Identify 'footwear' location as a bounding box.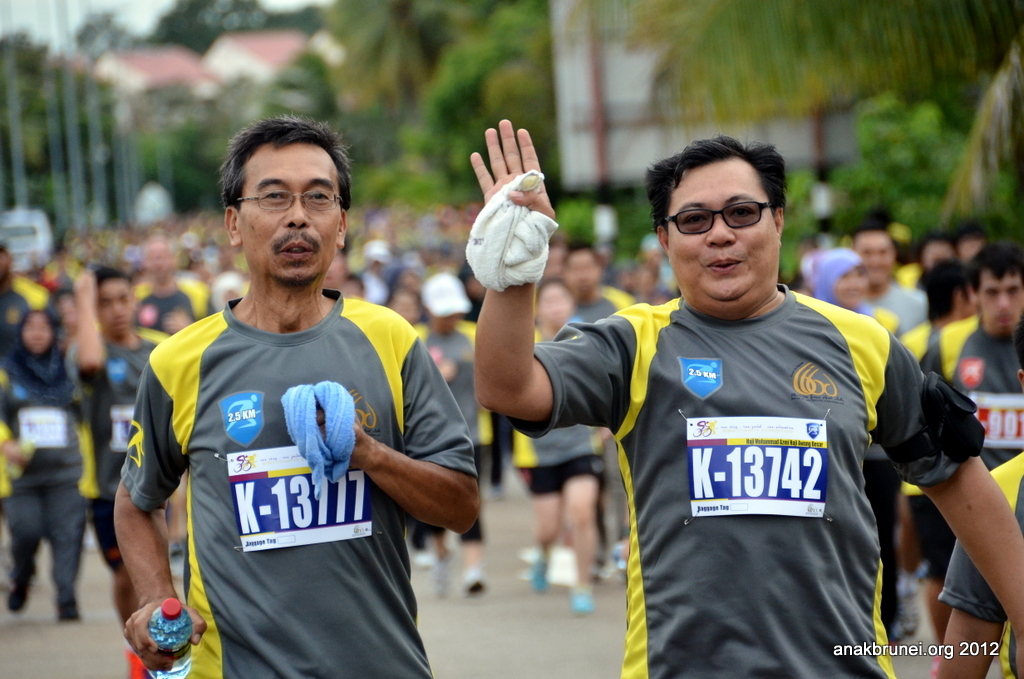
[left=571, top=586, right=594, bottom=613].
